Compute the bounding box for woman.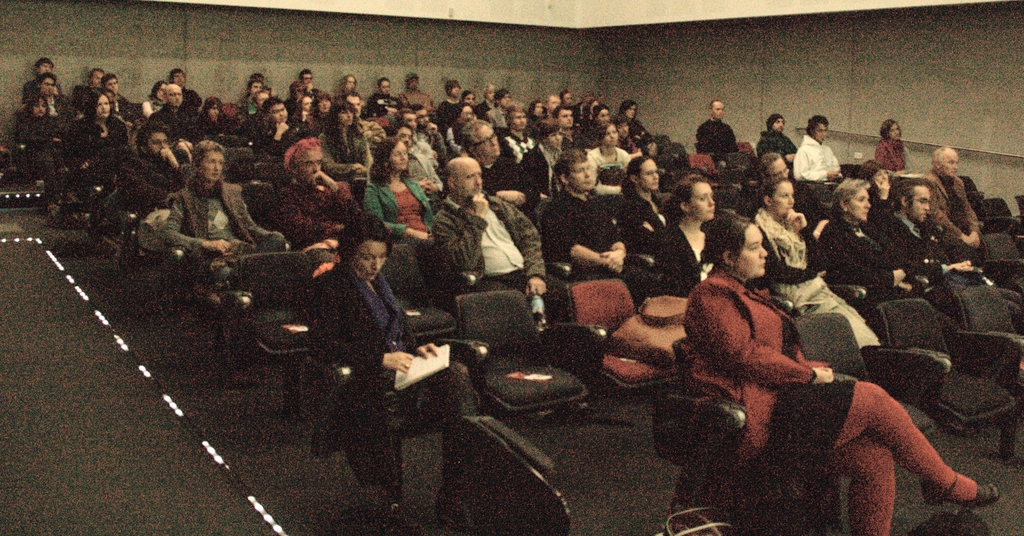
bbox=(141, 82, 163, 116).
